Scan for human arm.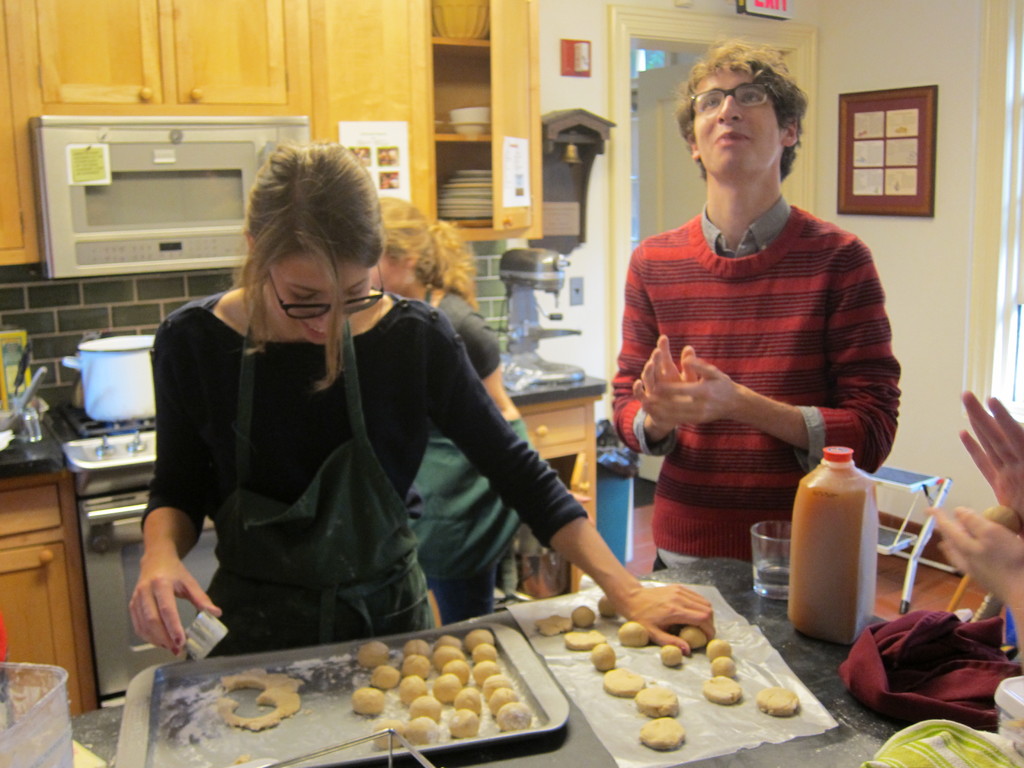
Scan result: bbox=(928, 493, 1023, 665).
